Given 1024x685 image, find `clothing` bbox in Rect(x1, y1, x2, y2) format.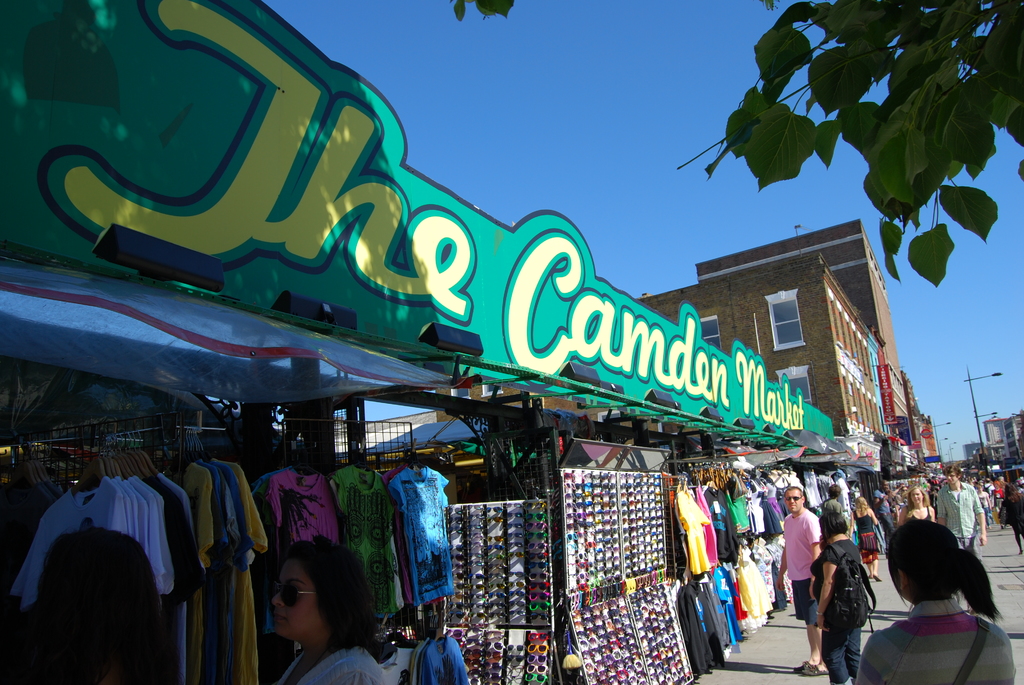
Rect(274, 640, 389, 684).
